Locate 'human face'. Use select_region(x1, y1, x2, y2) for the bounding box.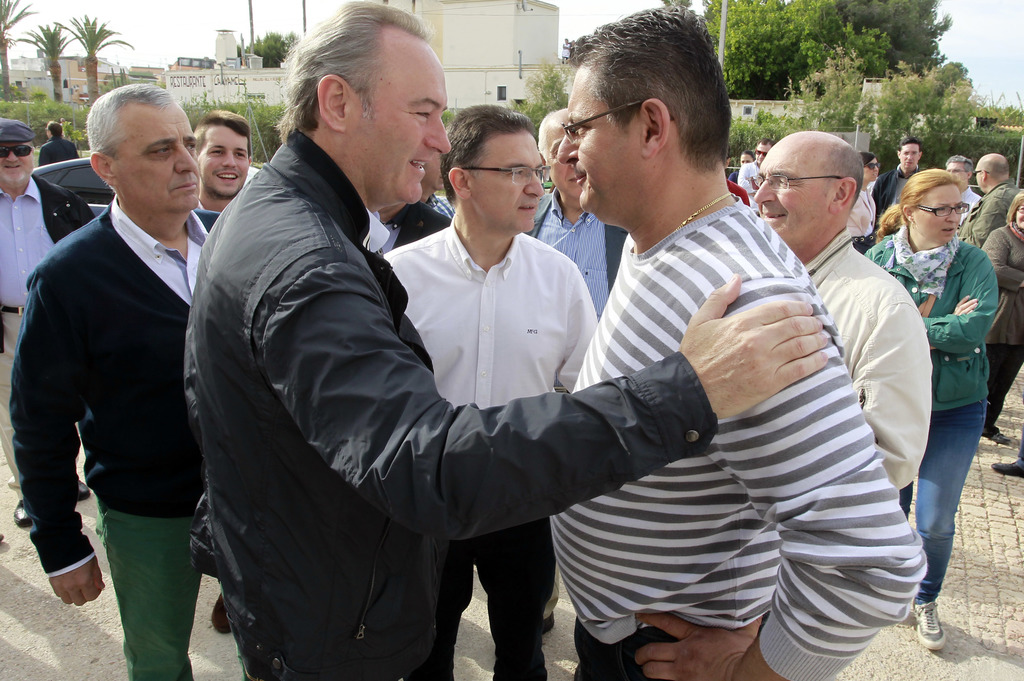
select_region(349, 42, 453, 202).
